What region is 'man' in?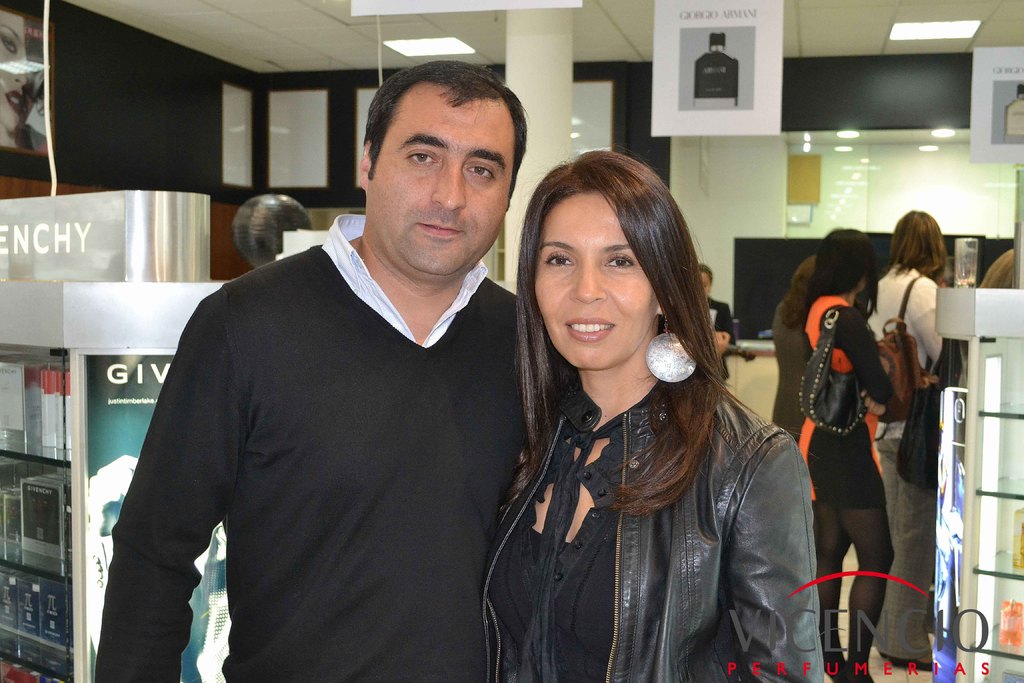
<box>106,81,543,661</box>.
